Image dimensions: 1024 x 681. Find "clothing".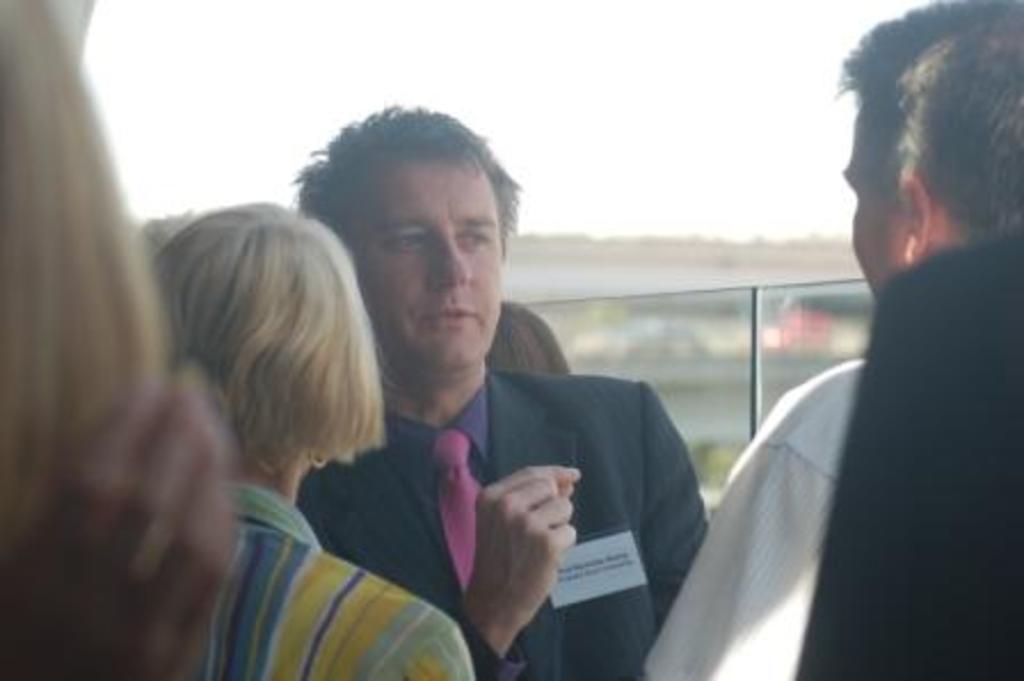
293, 306, 704, 676.
